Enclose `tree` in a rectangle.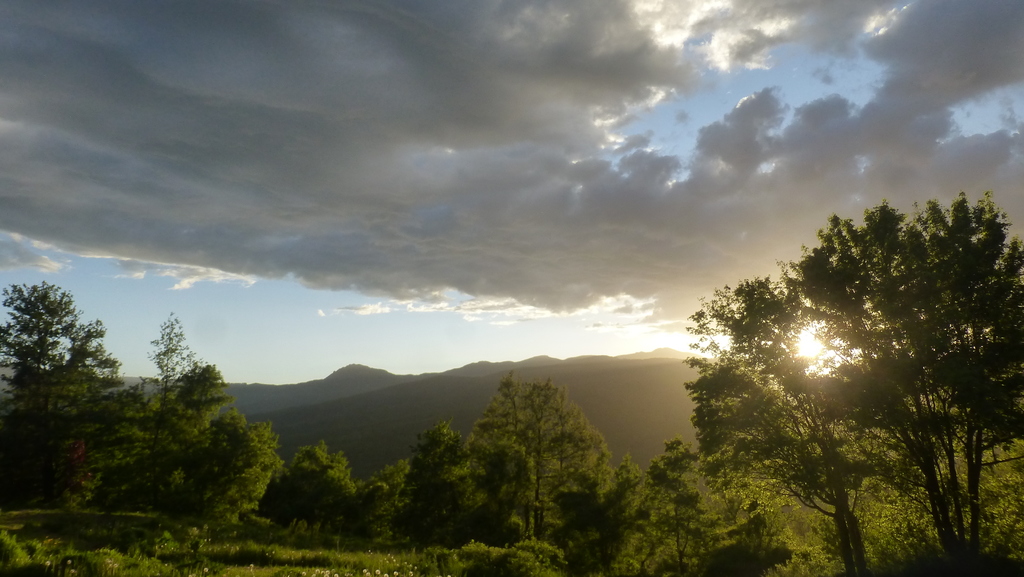
{"left": 450, "top": 370, "right": 620, "bottom": 557}.
